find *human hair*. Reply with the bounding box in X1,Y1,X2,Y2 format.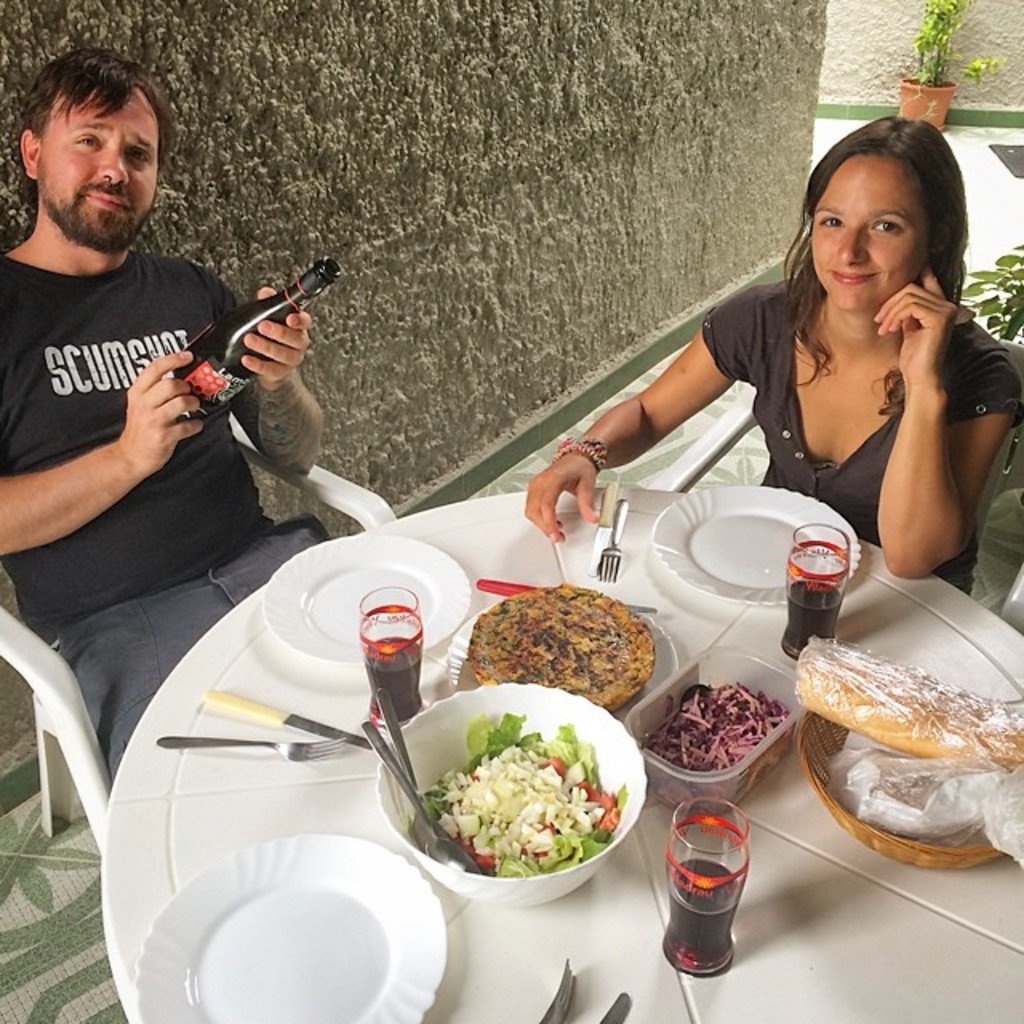
21,48,176,218.
